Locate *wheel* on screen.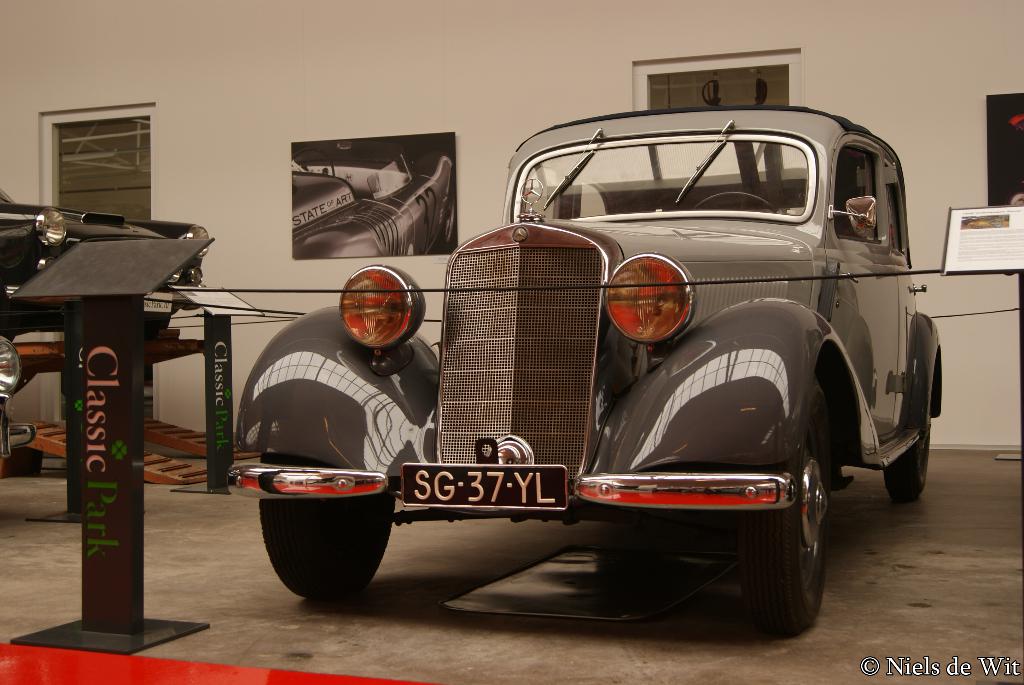
On screen at {"left": 742, "top": 422, "right": 836, "bottom": 636}.
